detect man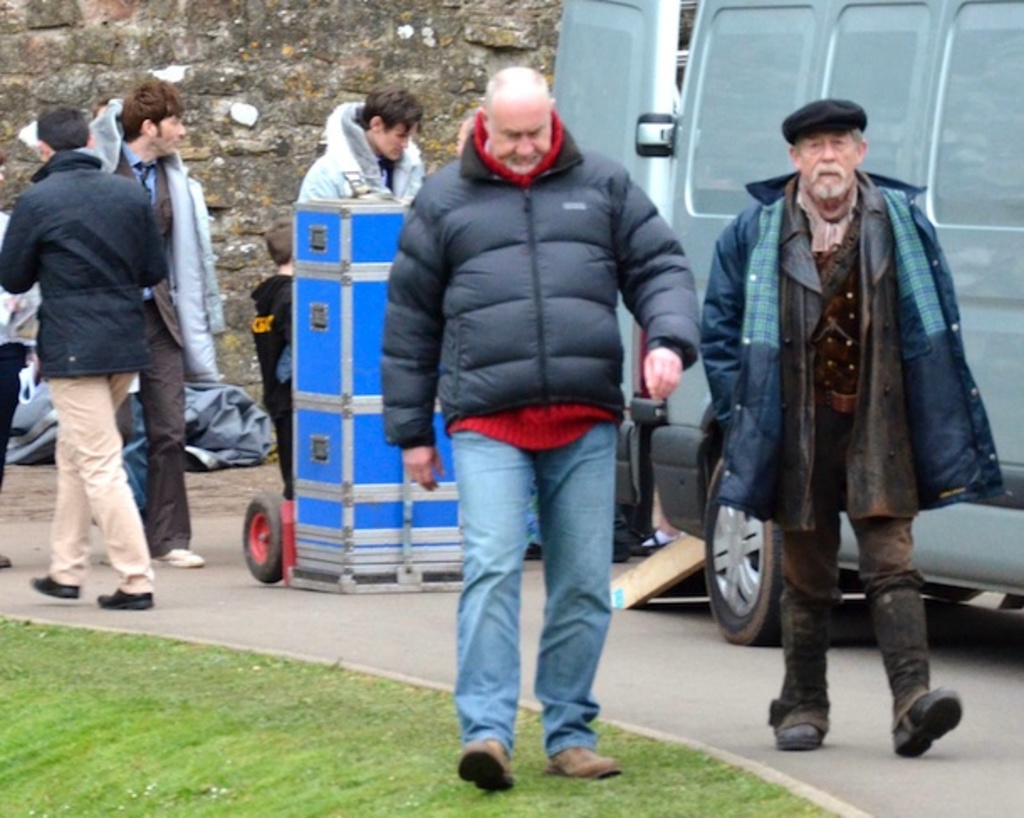
[x1=87, y1=82, x2=227, y2=576]
